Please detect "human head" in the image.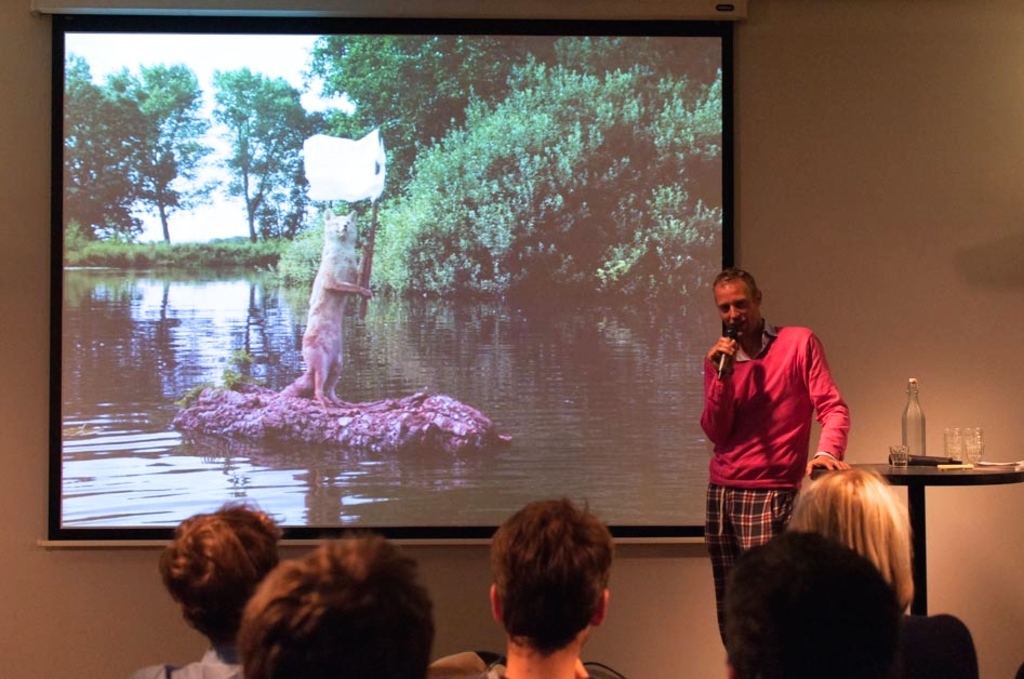
l=158, t=500, r=285, b=660.
